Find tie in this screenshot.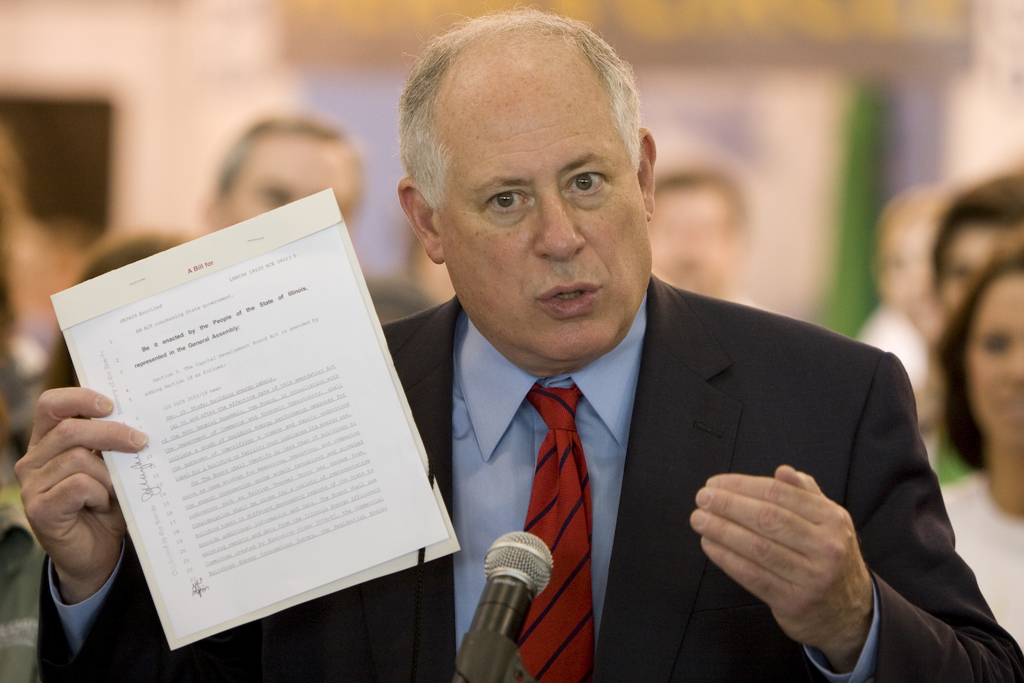
The bounding box for tie is (left=522, top=380, right=588, bottom=682).
